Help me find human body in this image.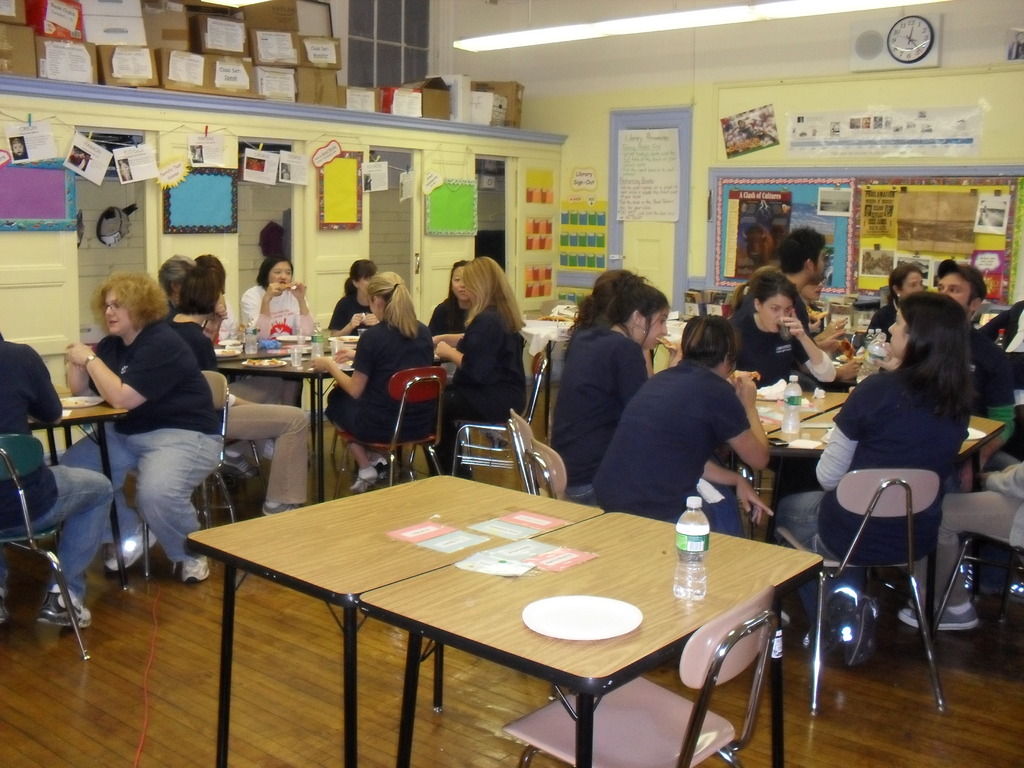
Found it: 782, 228, 845, 356.
